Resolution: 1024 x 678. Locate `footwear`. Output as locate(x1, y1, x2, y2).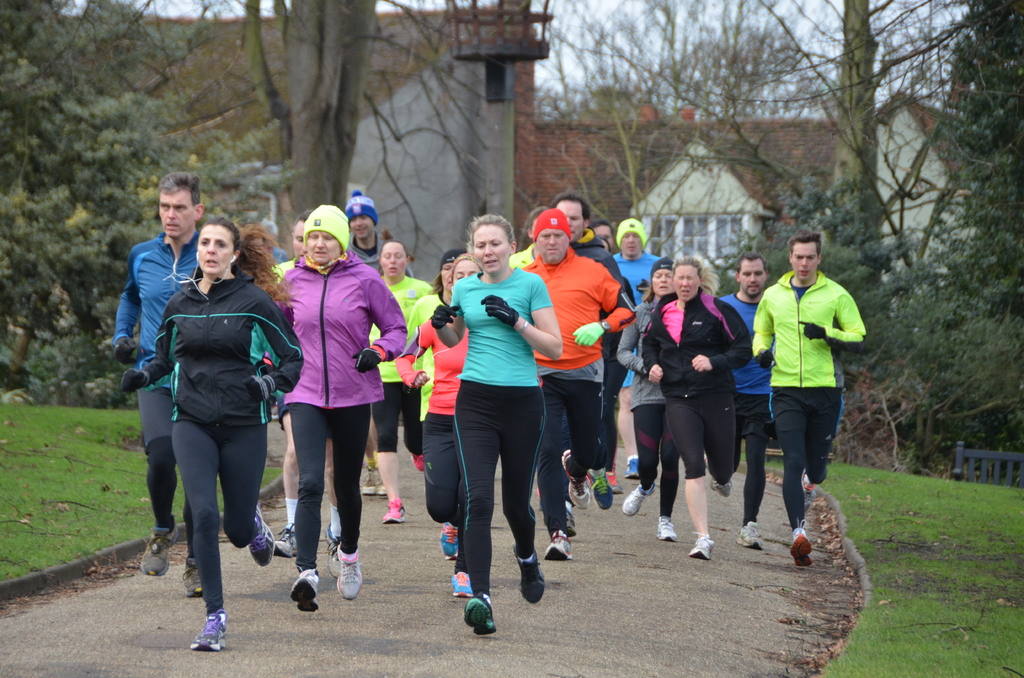
locate(626, 483, 657, 517).
